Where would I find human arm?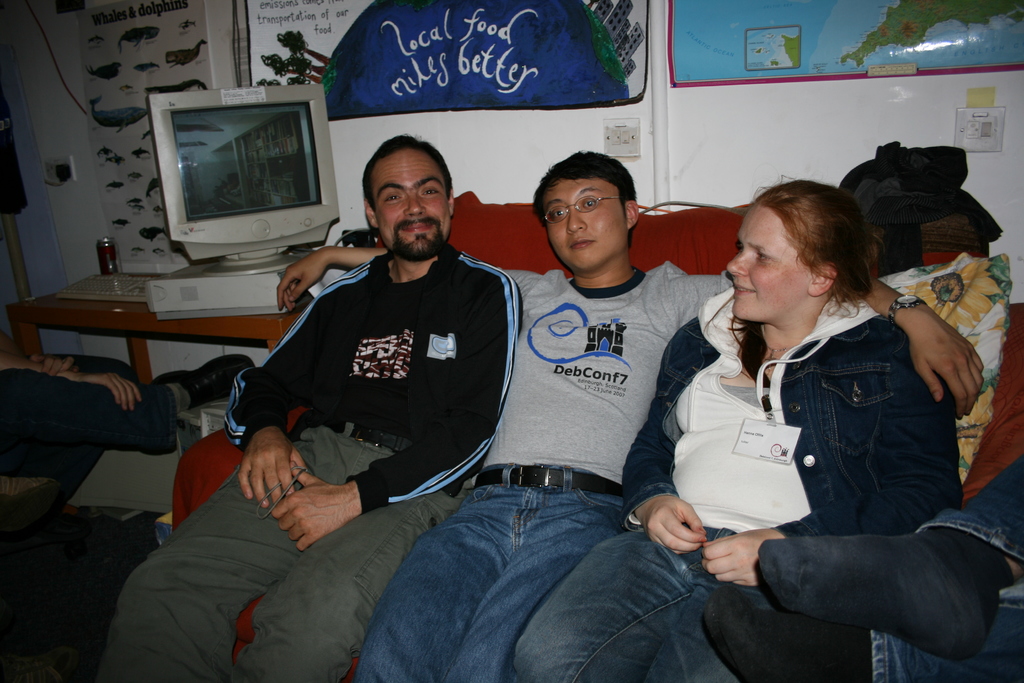
At <box>280,247,390,310</box>.
